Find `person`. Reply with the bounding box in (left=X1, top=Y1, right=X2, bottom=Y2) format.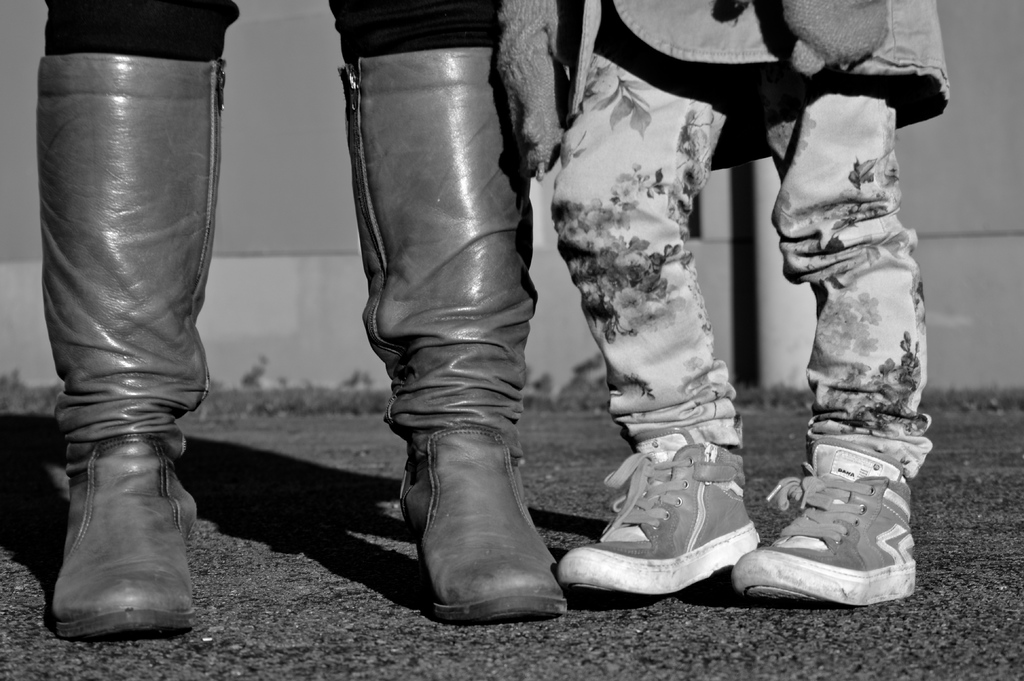
(left=496, top=0, right=945, bottom=614).
